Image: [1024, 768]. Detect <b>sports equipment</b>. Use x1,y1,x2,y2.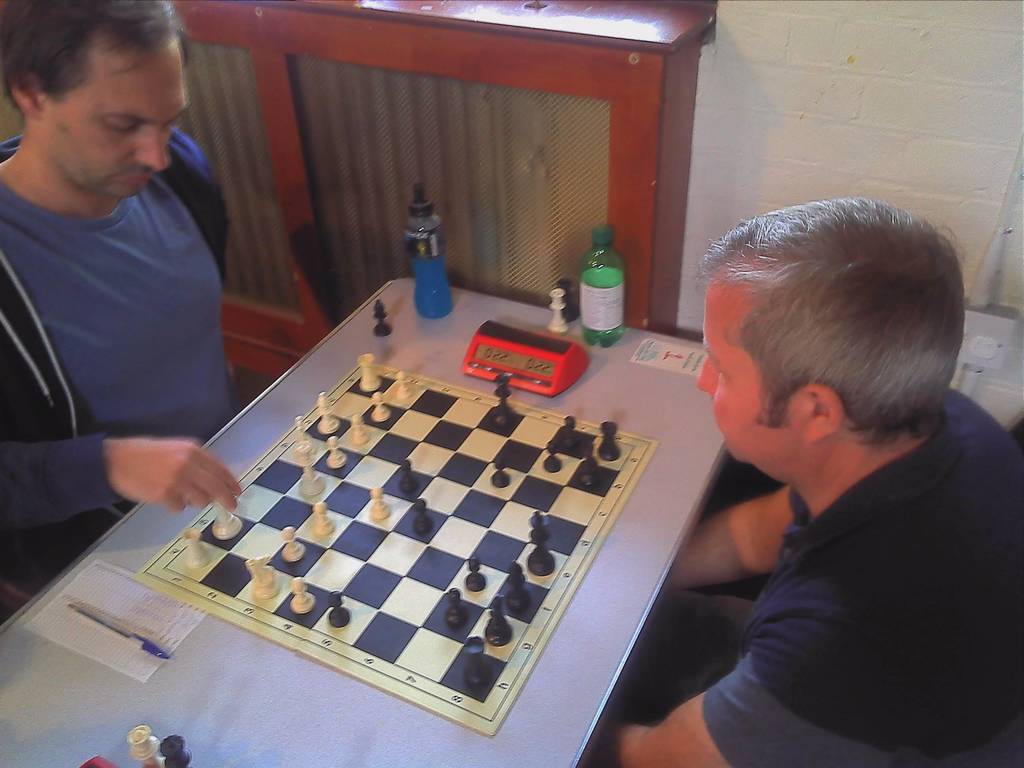
374,390,392,424.
